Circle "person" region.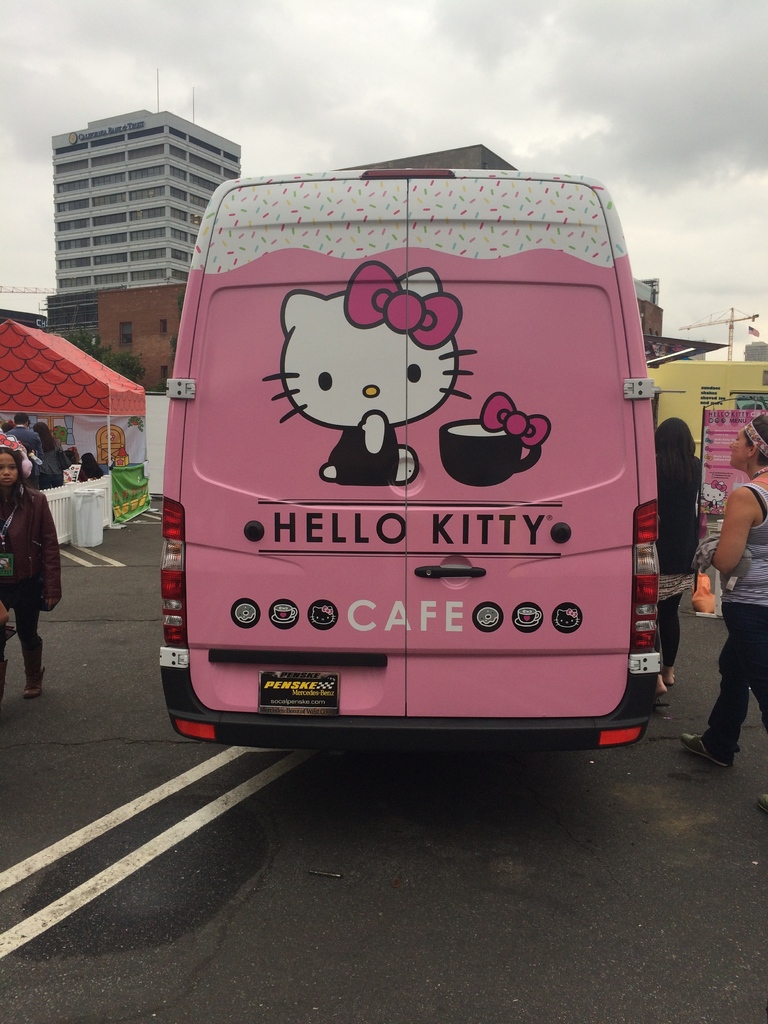
Region: [x1=74, y1=451, x2=102, y2=486].
